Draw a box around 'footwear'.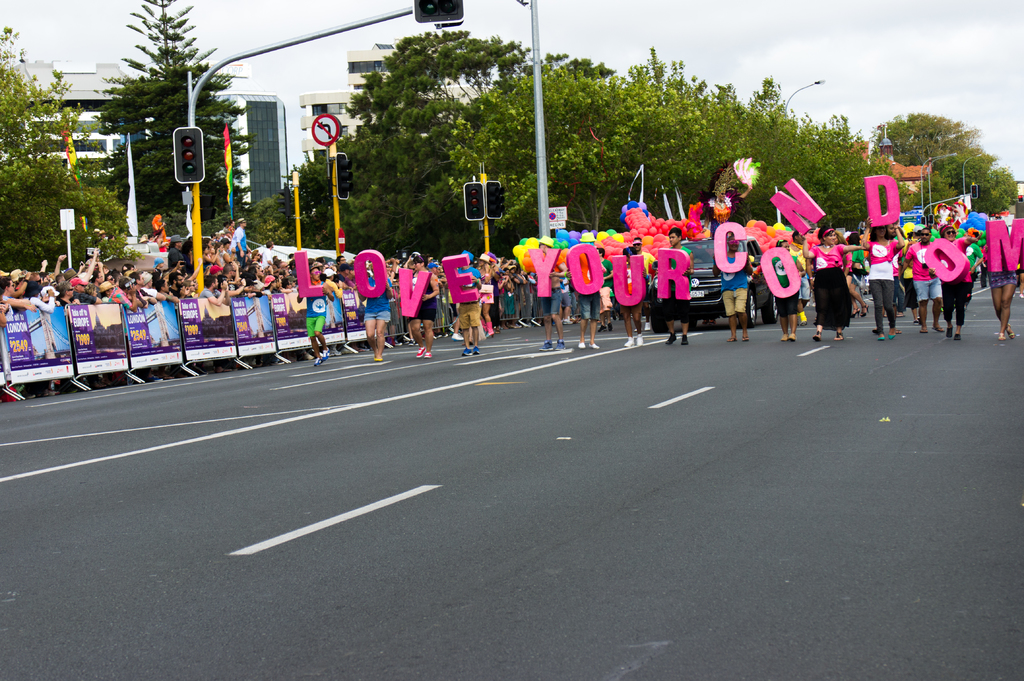
detection(625, 336, 635, 345).
